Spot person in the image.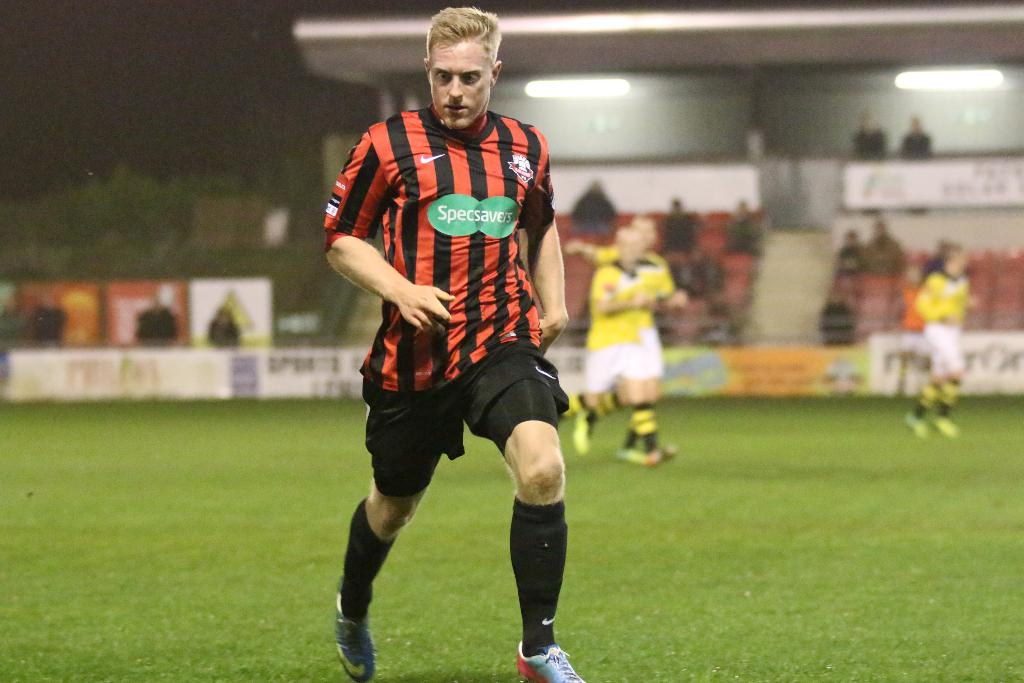
person found at detection(819, 291, 855, 345).
